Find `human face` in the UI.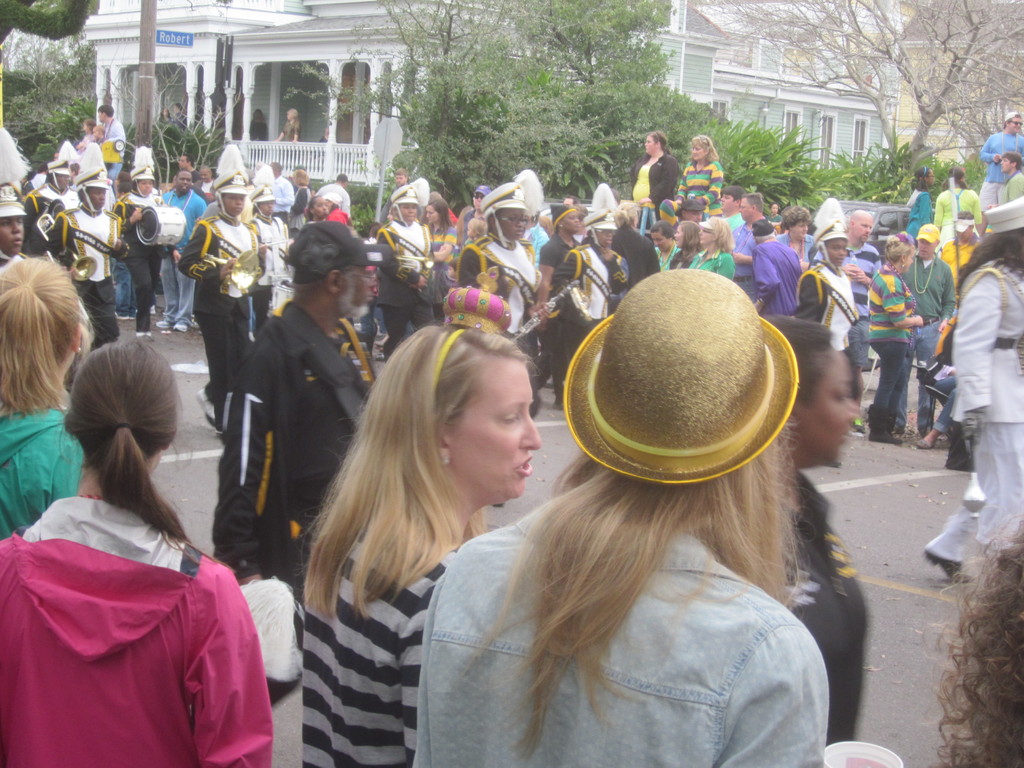
UI element at 399 204 415 222.
